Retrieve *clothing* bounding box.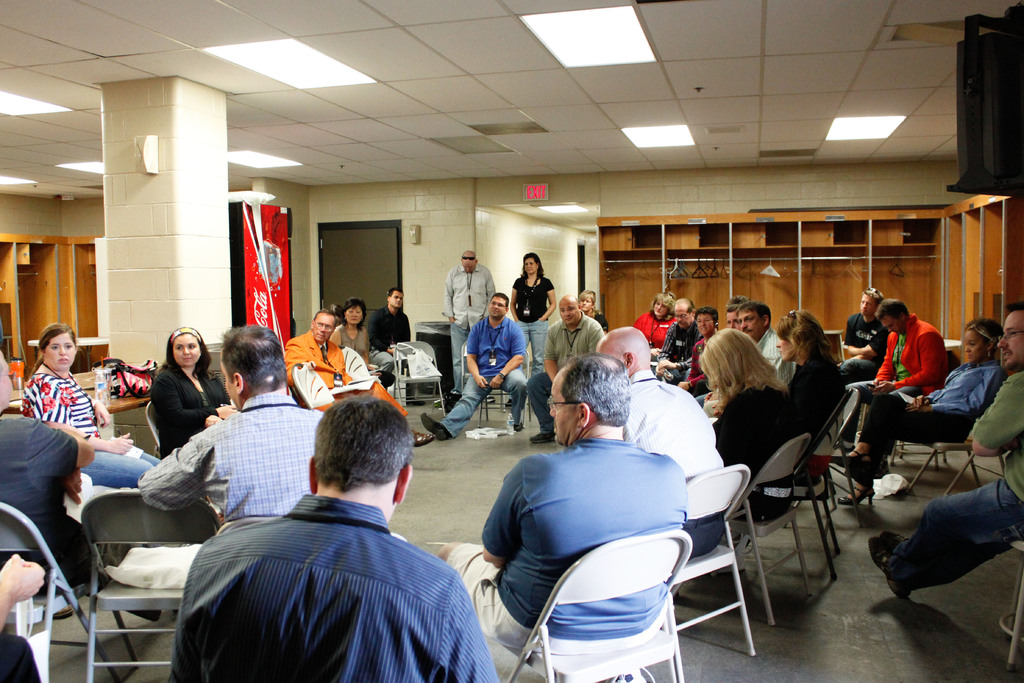
Bounding box: x1=436 y1=315 x2=531 y2=421.
